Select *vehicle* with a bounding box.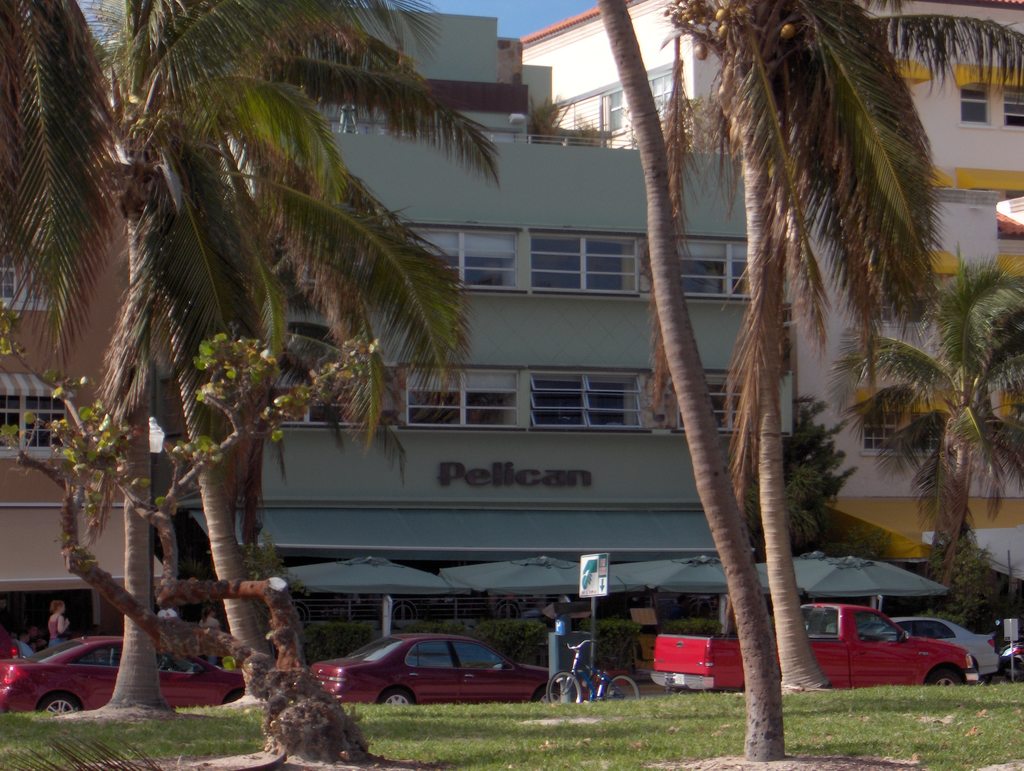
545 626 639 706.
